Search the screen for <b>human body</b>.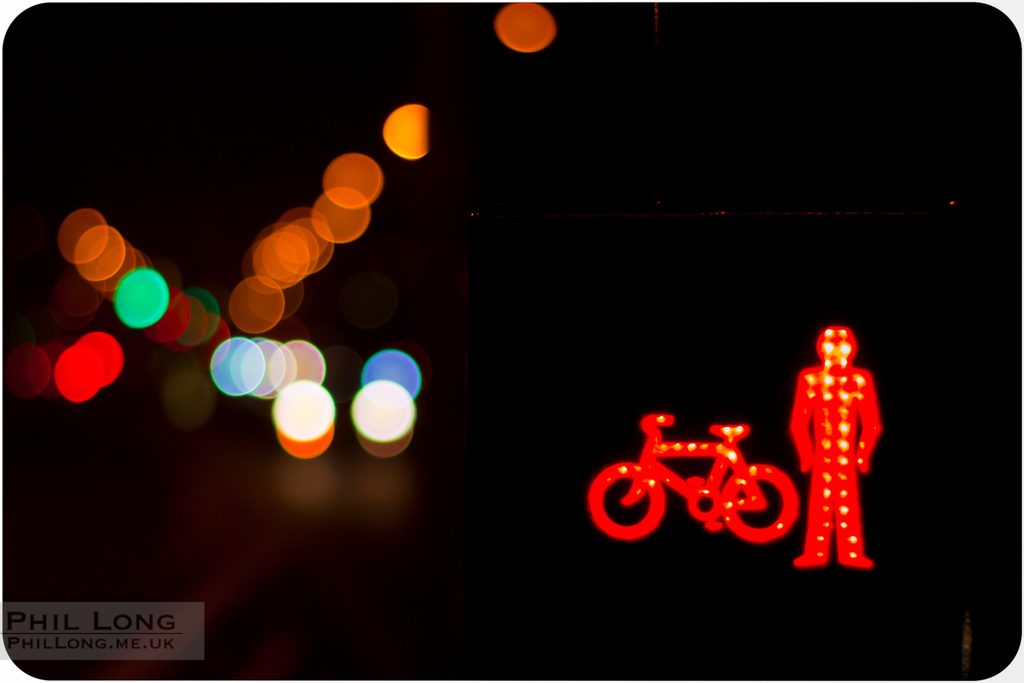
Found at x1=789, y1=322, x2=890, y2=573.
